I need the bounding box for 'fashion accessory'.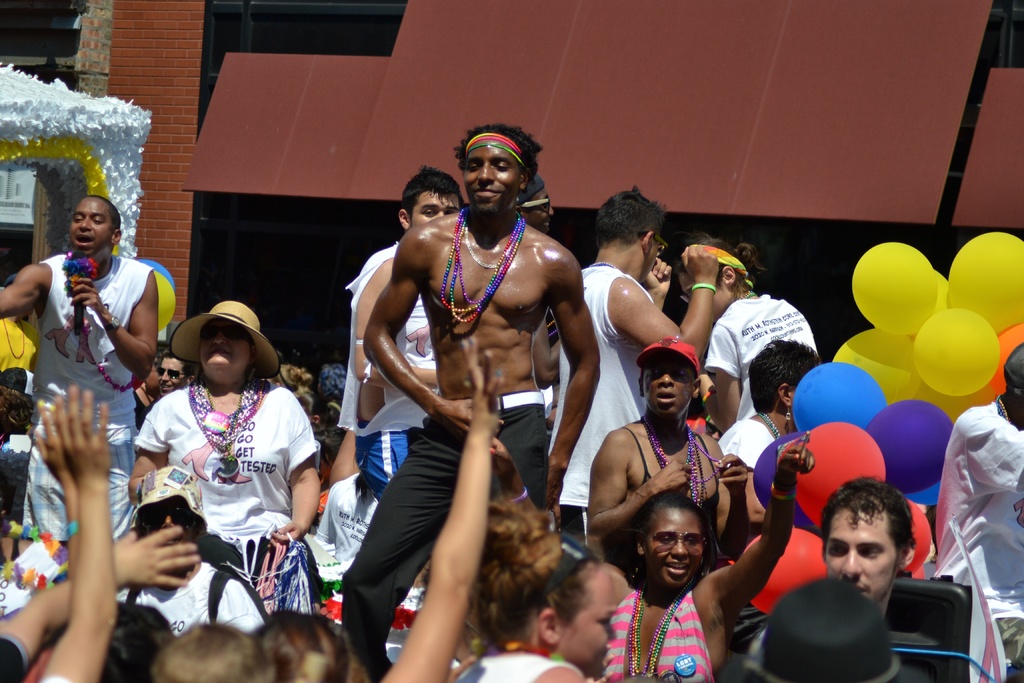
Here it is: [491,641,563,661].
